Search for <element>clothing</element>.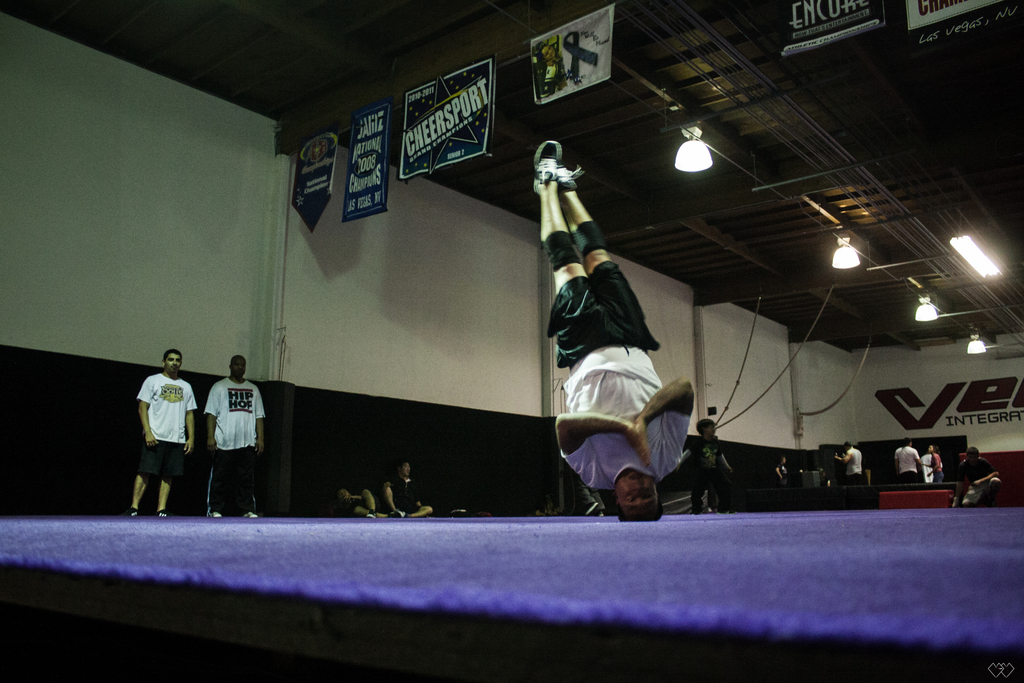
Found at left=124, top=359, right=184, bottom=504.
